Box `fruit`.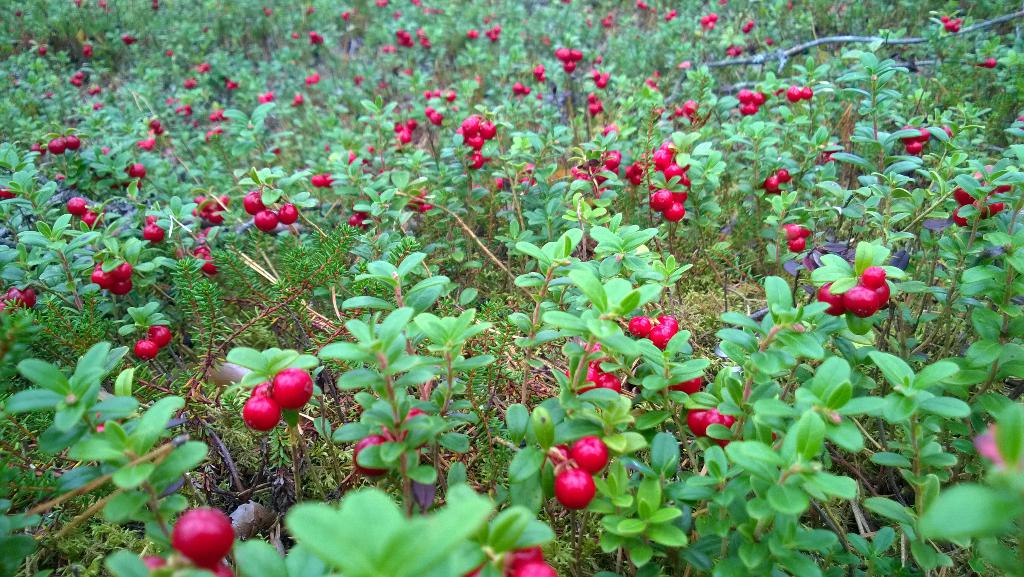
351,436,387,479.
